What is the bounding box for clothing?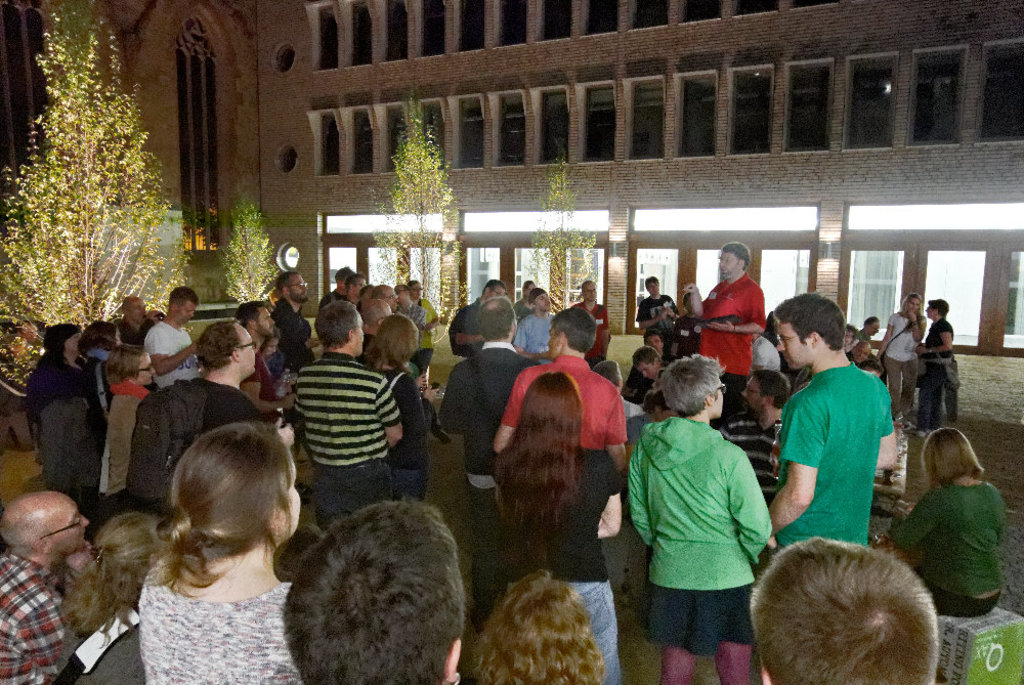
BBox(780, 354, 904, 555).
